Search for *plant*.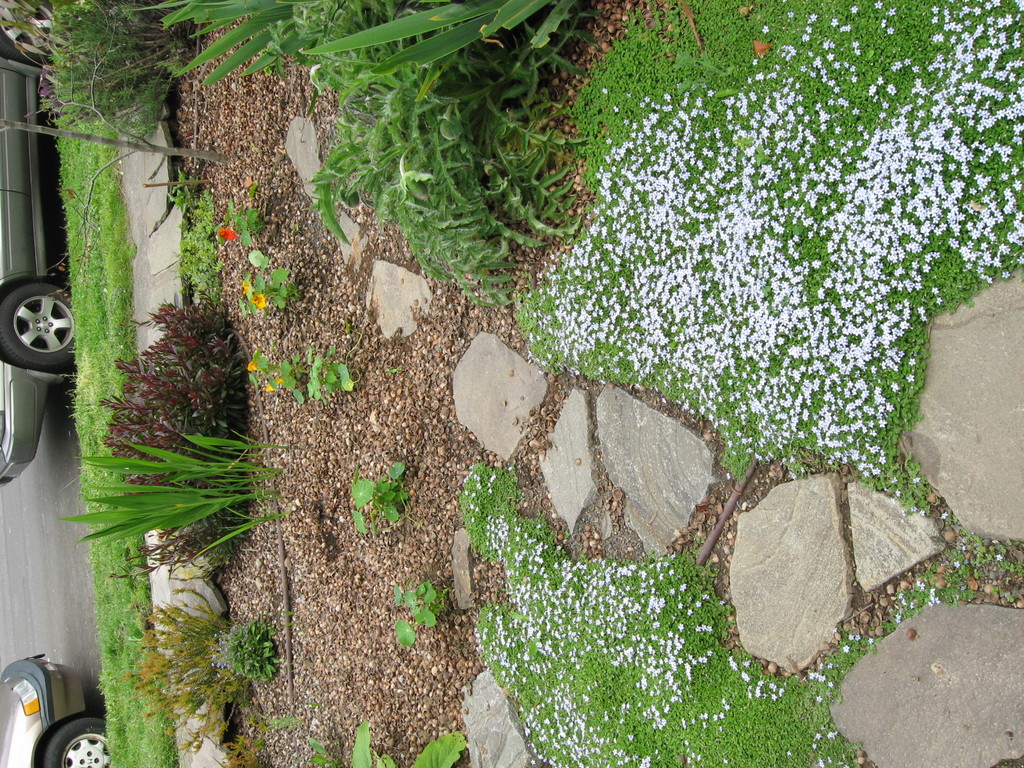
Found at l=329, t=455, r=403, b=537.
